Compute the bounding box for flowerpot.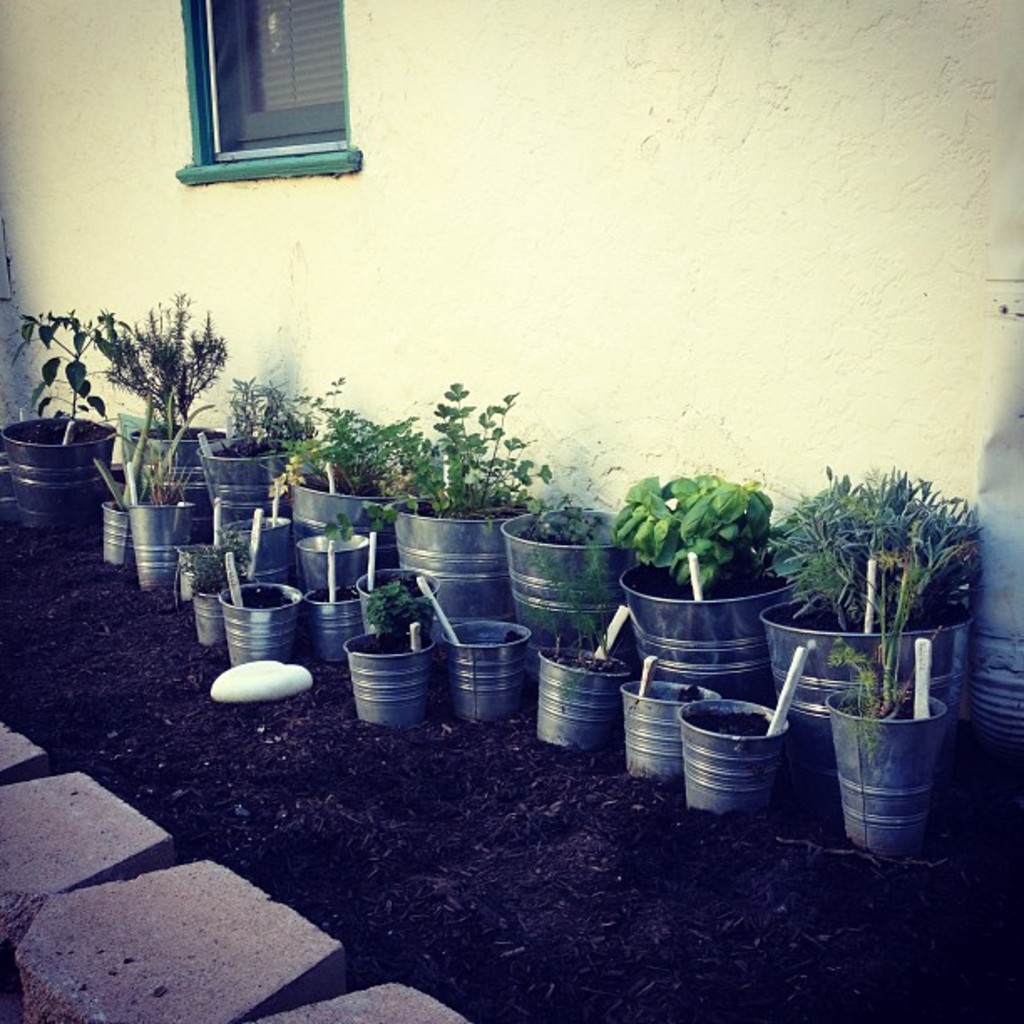
left=388, top=477, right=497, bottom=641.
